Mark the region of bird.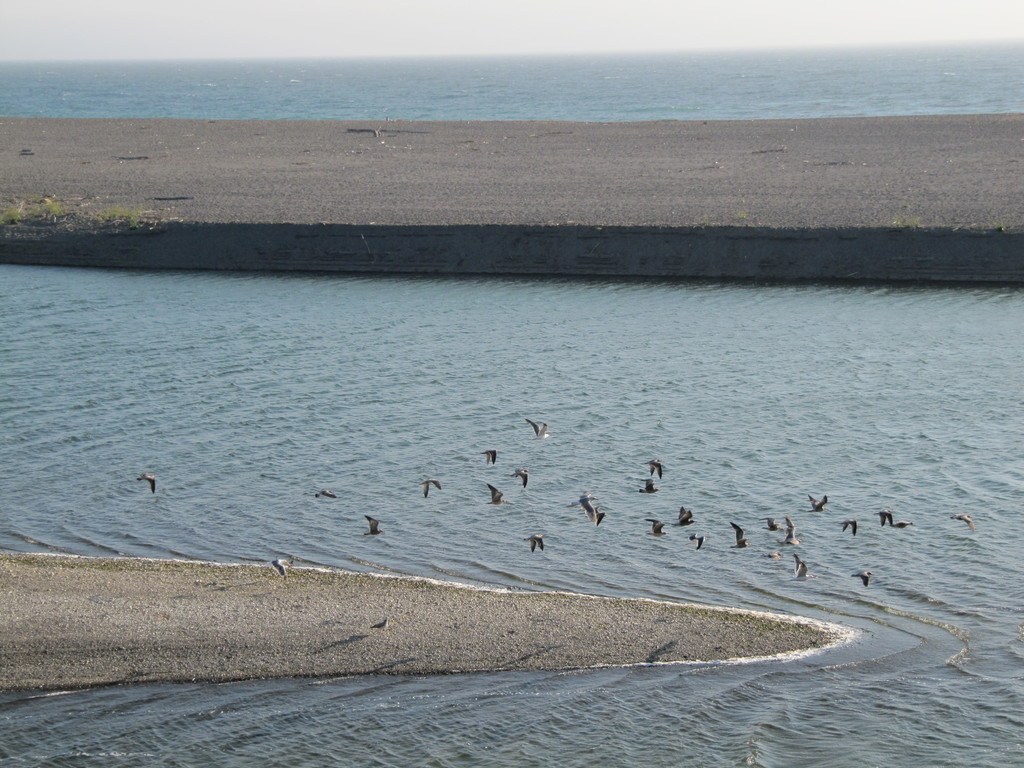
Region: <region>313, 488, 338, 498</region>.
